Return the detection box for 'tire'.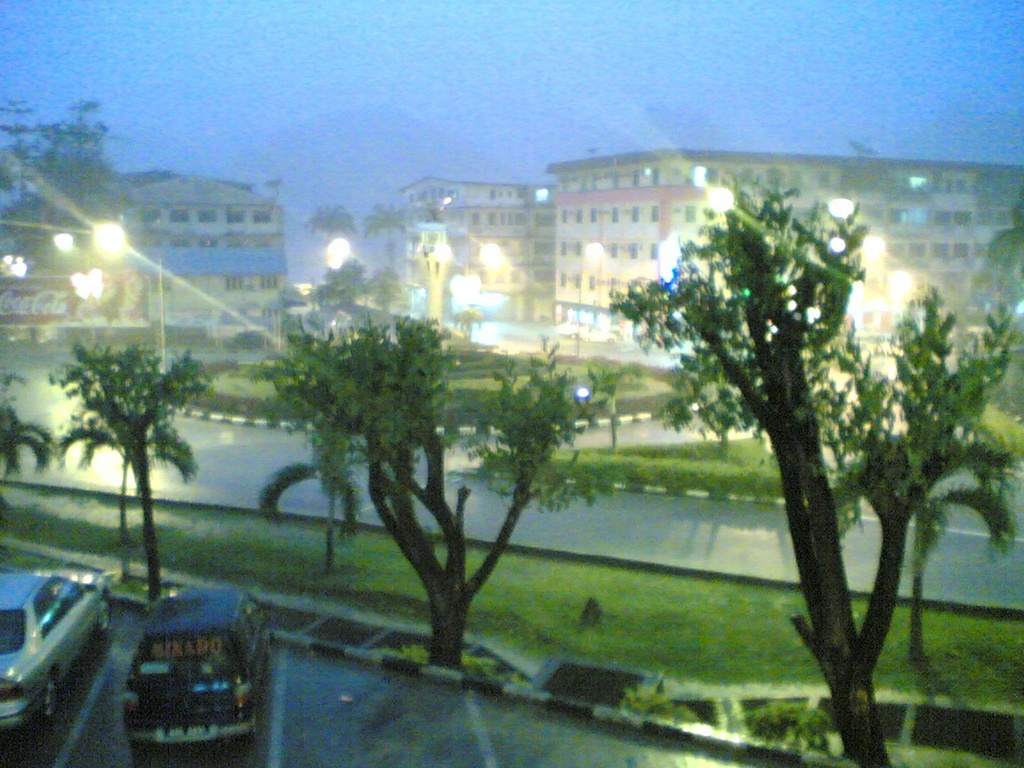
region(97, 596, 113, 630).
